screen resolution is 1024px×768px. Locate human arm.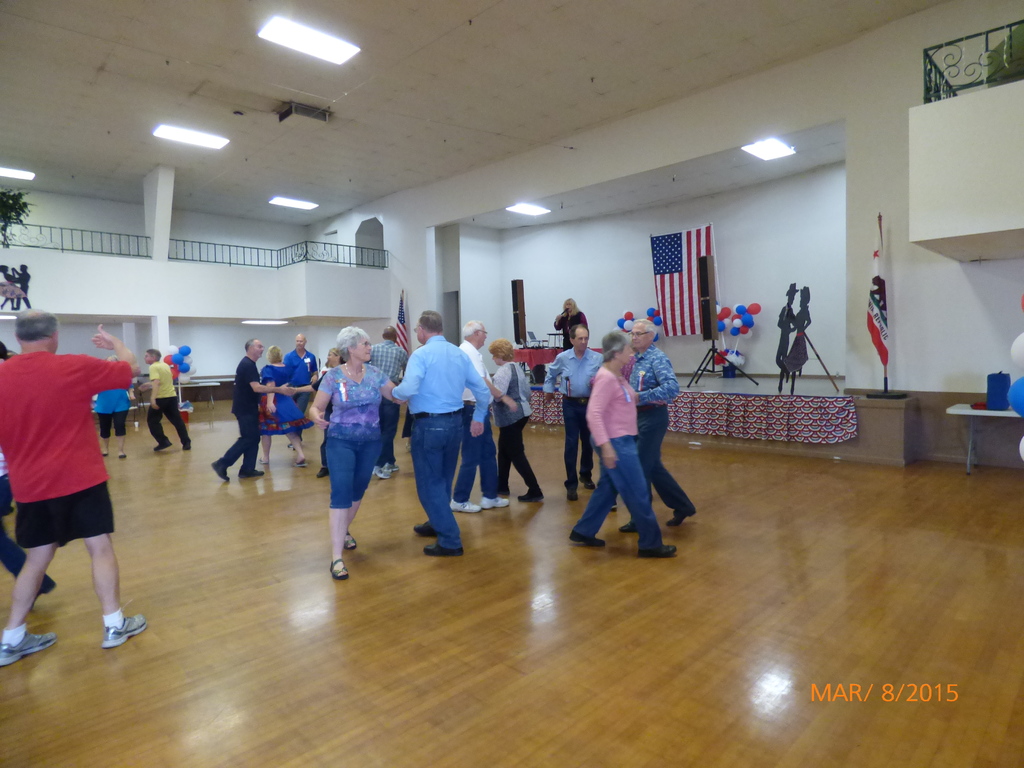
{"left": 486, "top": 364, "right": 518, "bottom": 408}.
